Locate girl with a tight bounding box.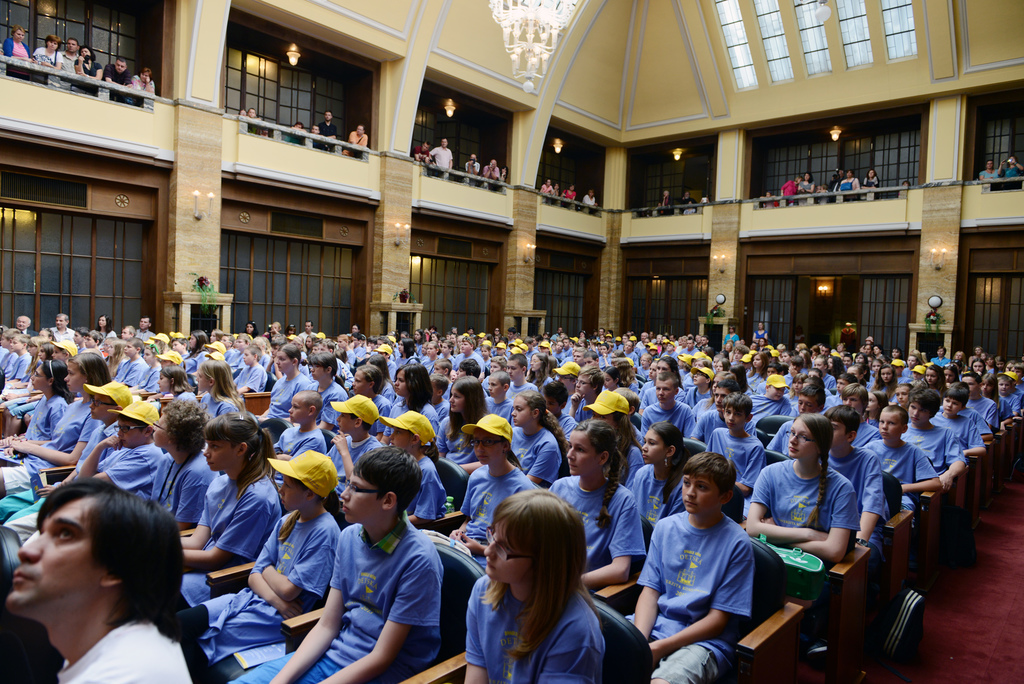
bbox=[813, 354, 835, 389].
